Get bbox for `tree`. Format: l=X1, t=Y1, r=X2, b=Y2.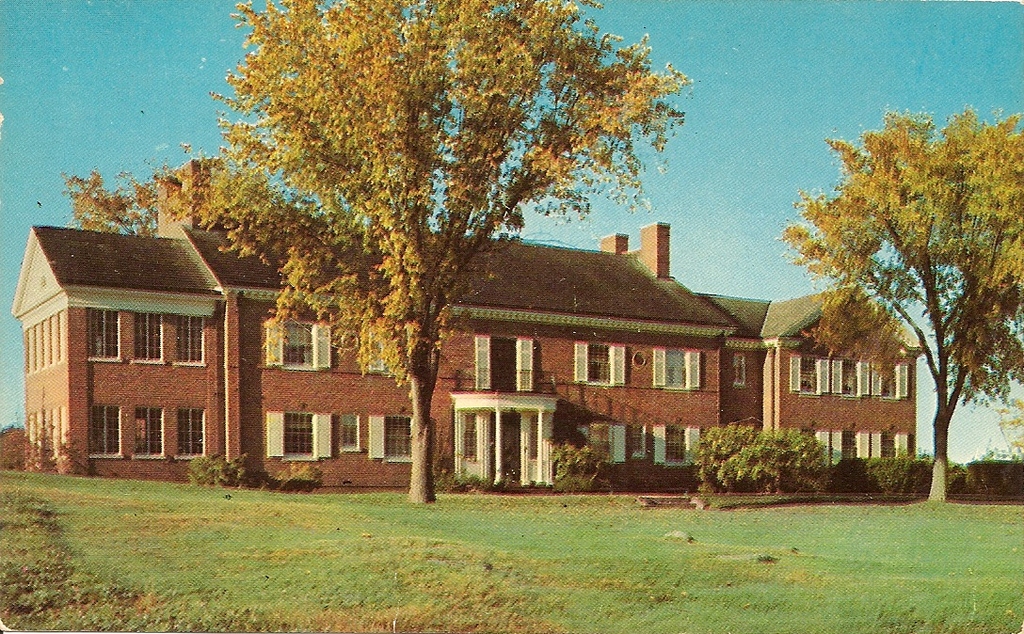
l=812, t=451, r=963, b=498.
